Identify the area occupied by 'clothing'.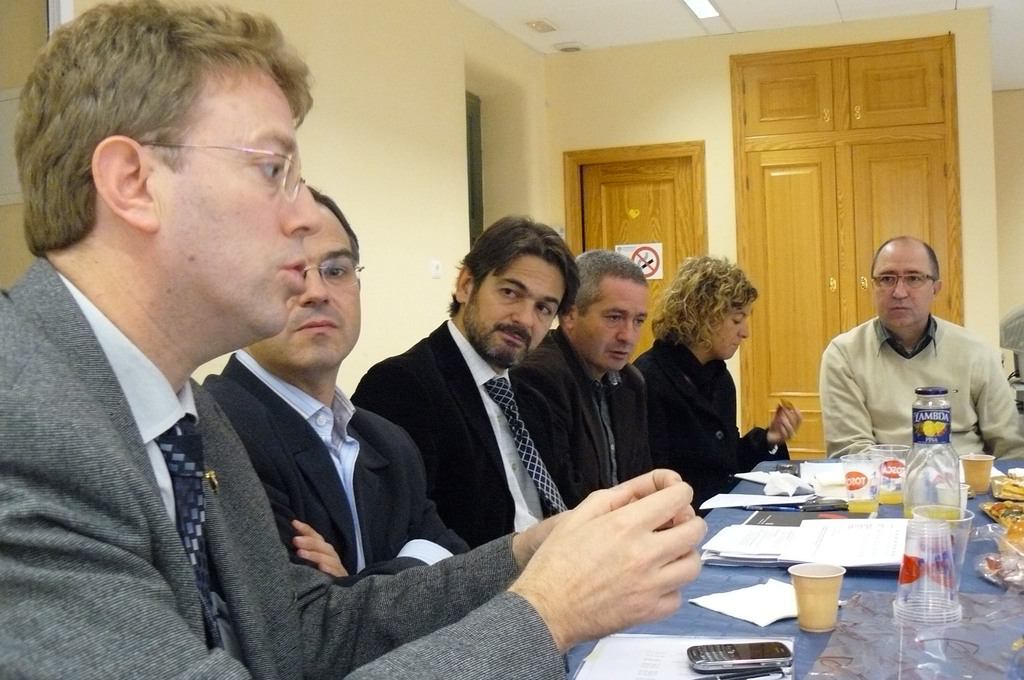
Area: region(508, 327, 645, 510).
